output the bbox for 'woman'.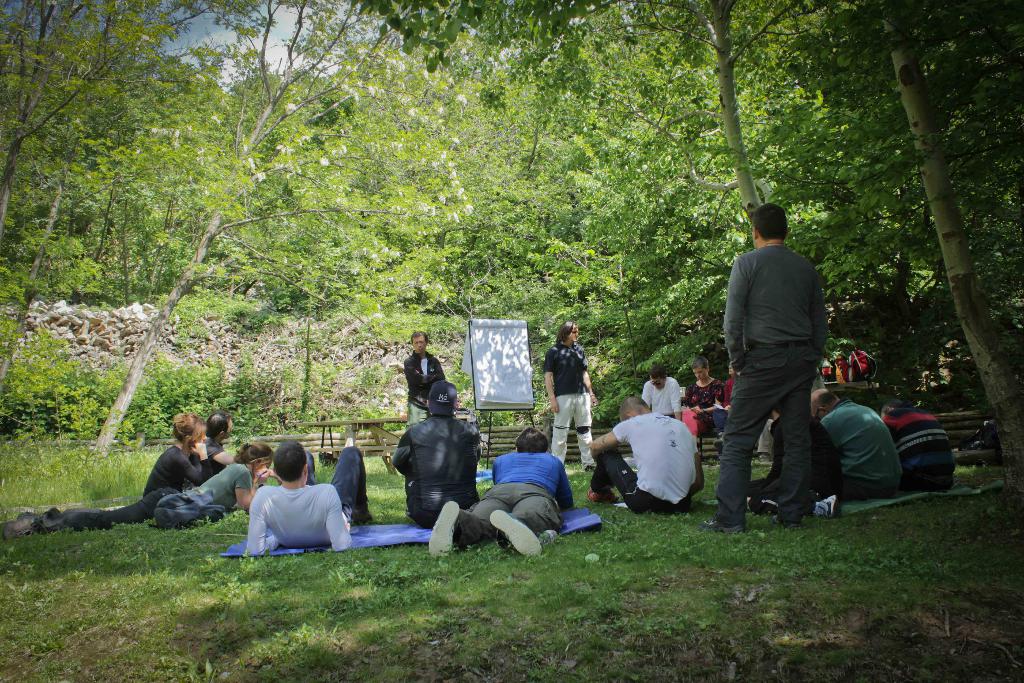
[x1=154, y1=441, x2=275, y2=527].
